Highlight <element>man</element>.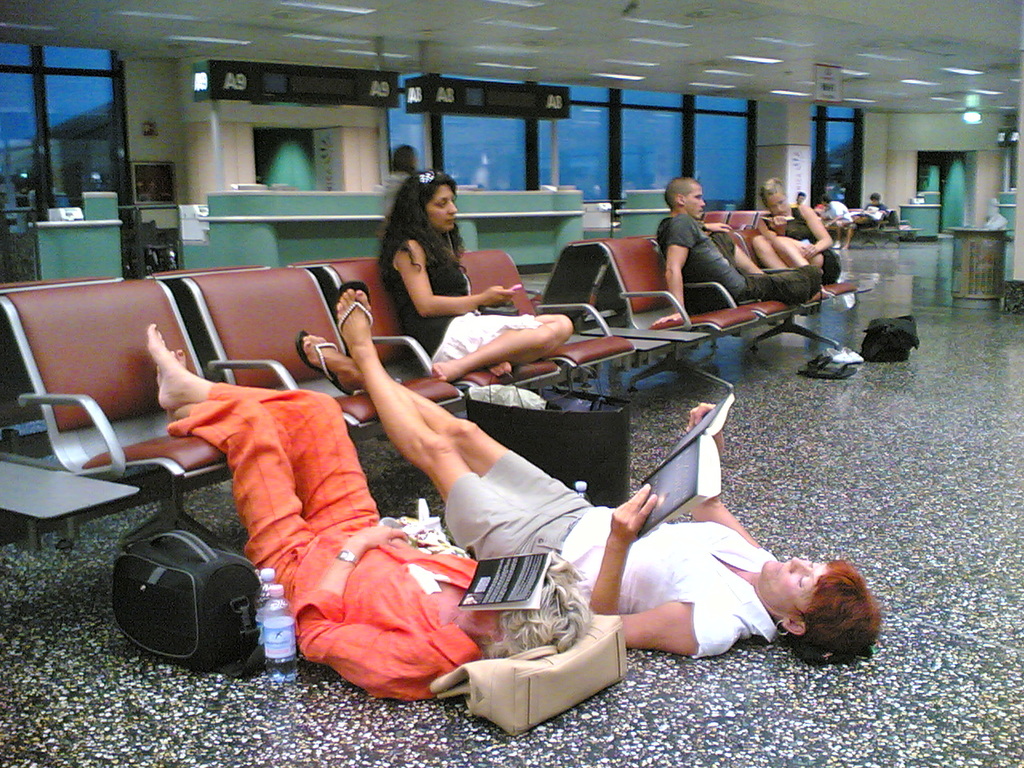
Highlighted region: (x1=798, y1=190, x2=806, y2=202).
